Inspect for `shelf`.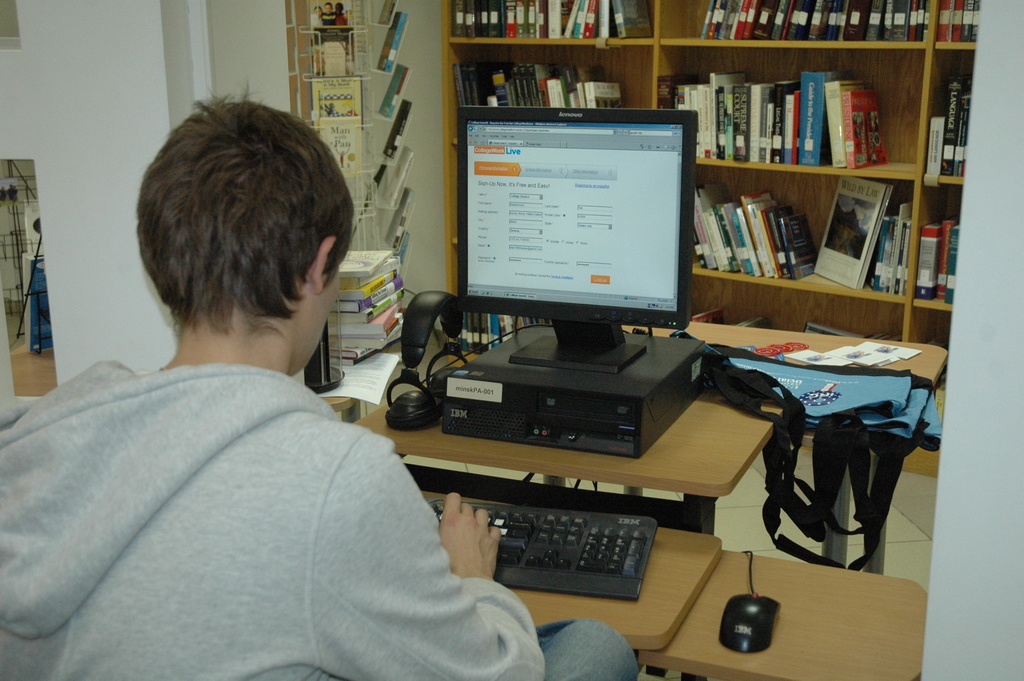
Inspection: [905,0,986,391].
